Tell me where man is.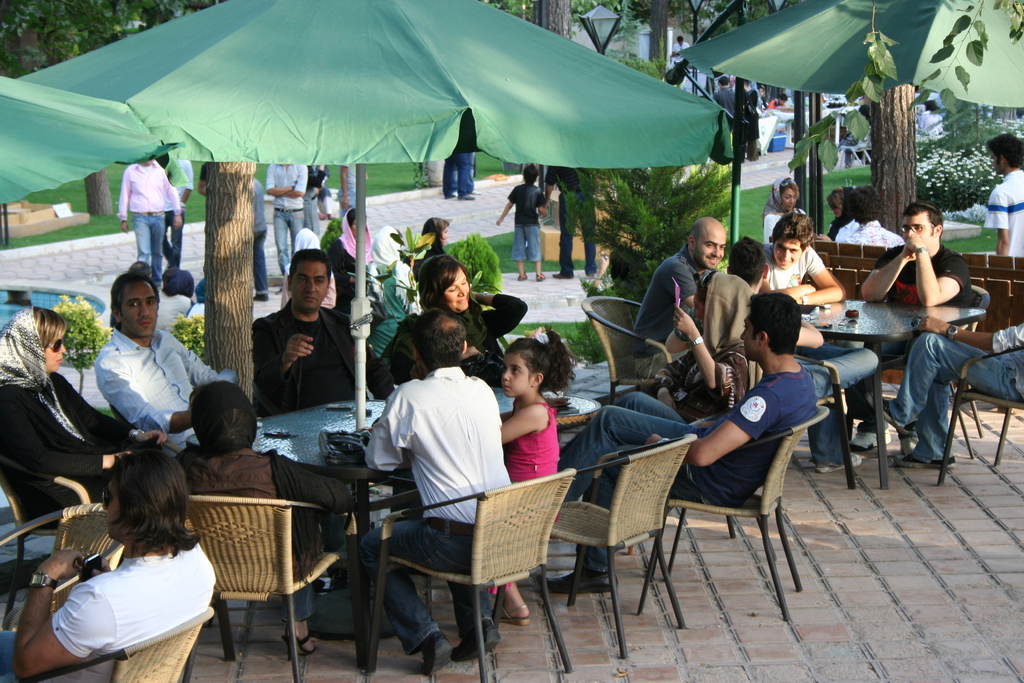
man is at (117,157,179,290).
